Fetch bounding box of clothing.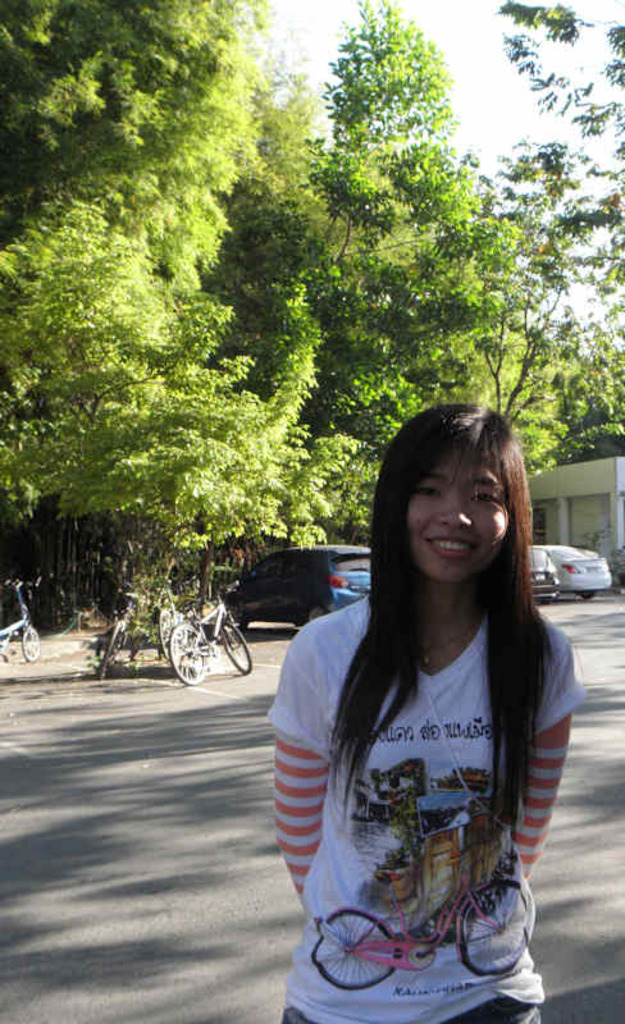
Bbox: region(270, 552, 581, 984).
